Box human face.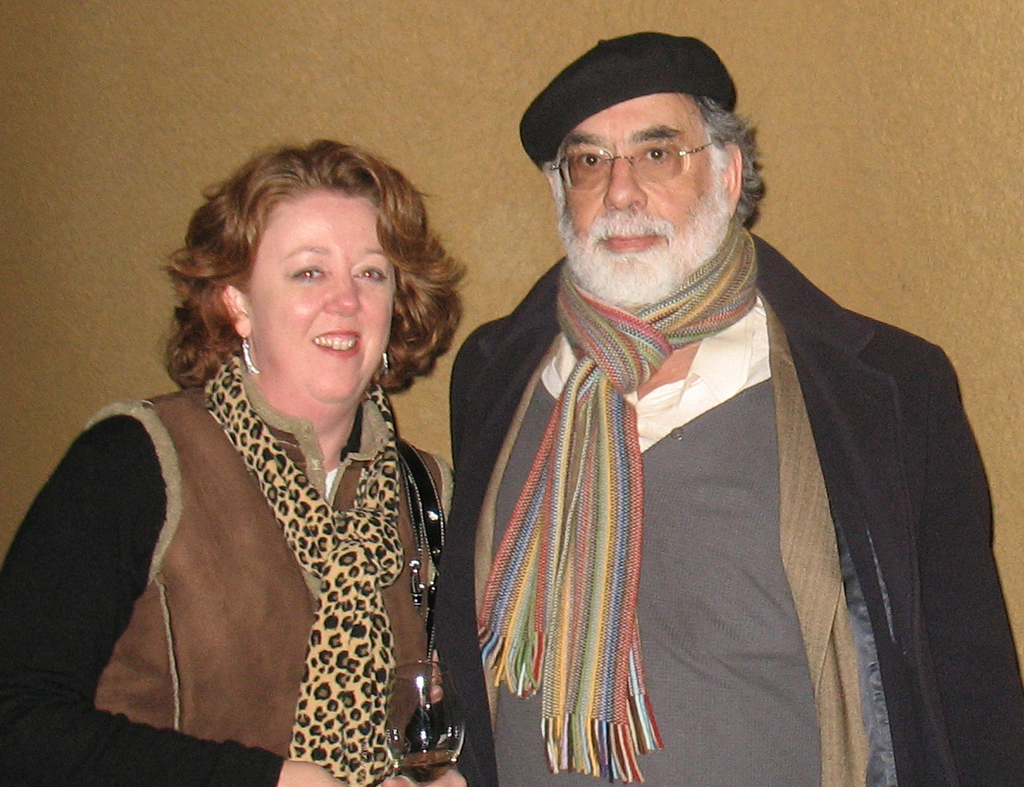
left=244, top=179, right=397, bottom=404.
